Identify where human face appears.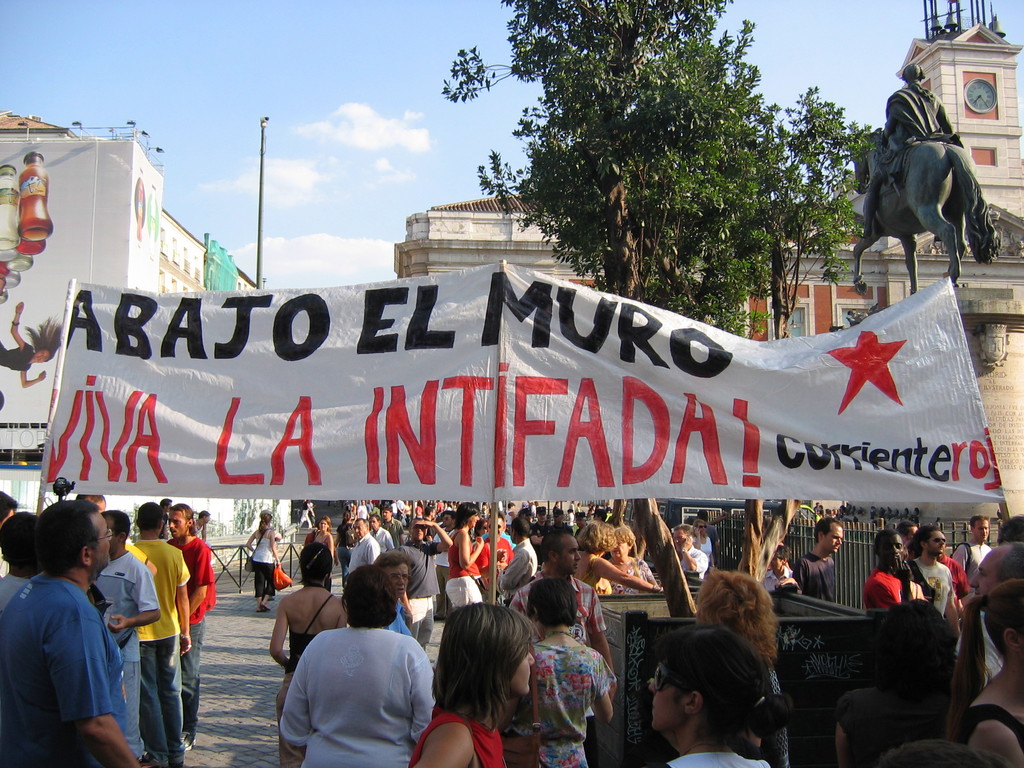
Appears at <bbox>168, 511, 187, 539</bbox>.
